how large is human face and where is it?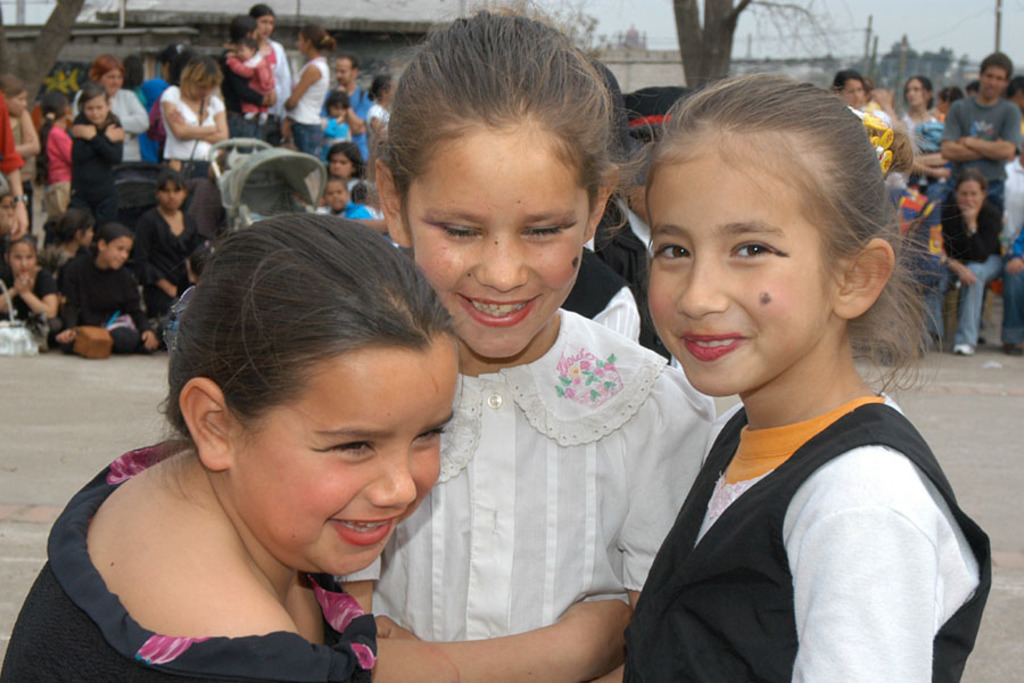
Bounding box: select_region(406, 121, 589, 357).
